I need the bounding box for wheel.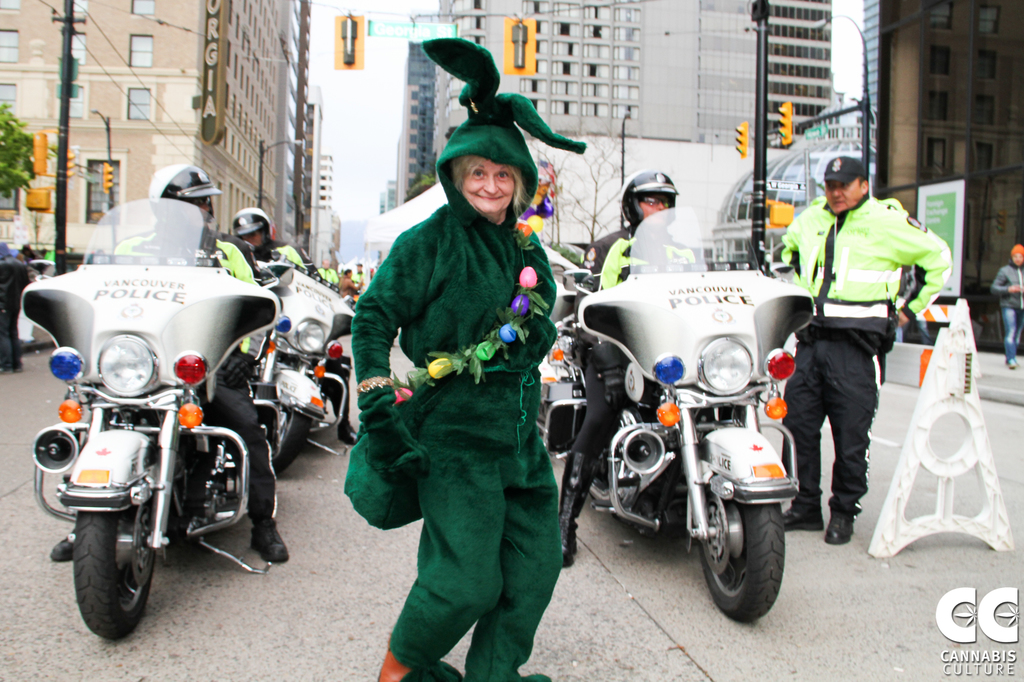
Here it is: box=[274, 406, 312, 473].
